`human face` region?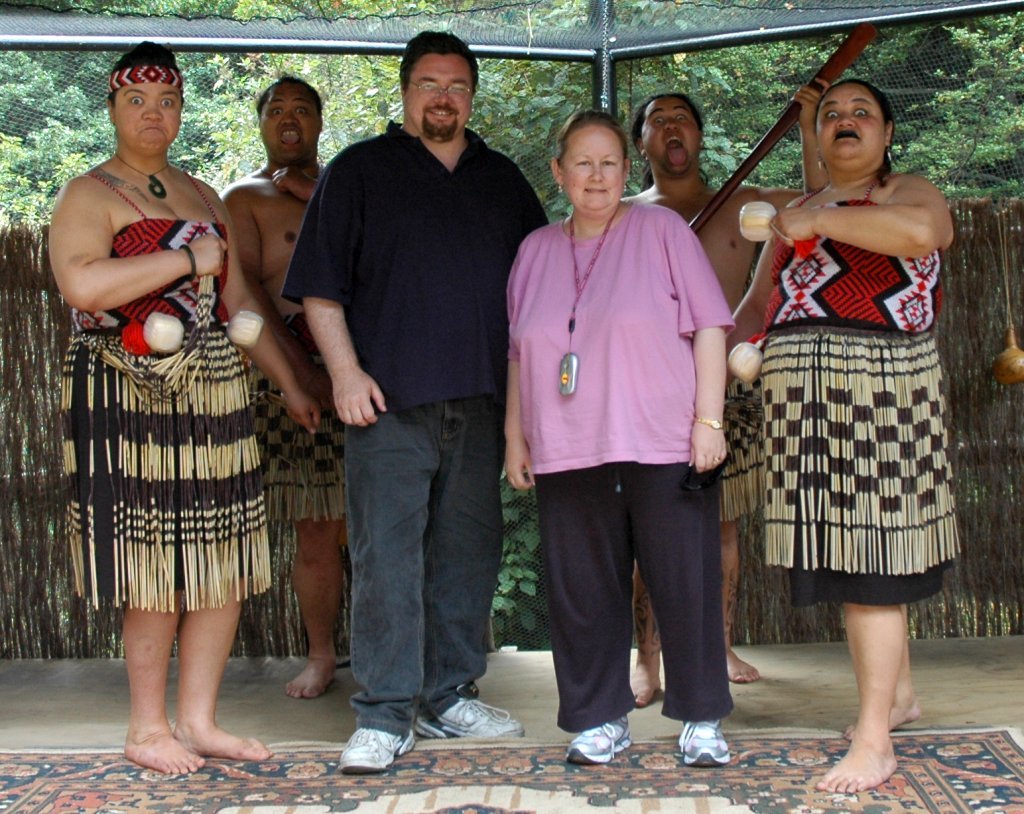
816 83 881 162
